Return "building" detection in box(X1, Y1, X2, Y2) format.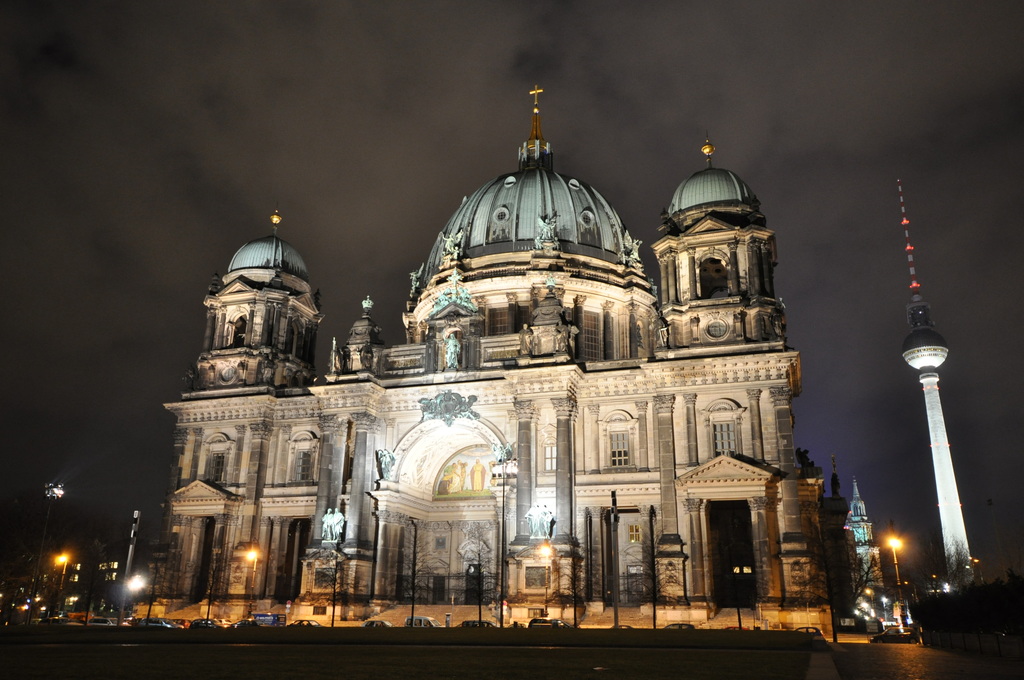
box(844, 475, 880, 594).
